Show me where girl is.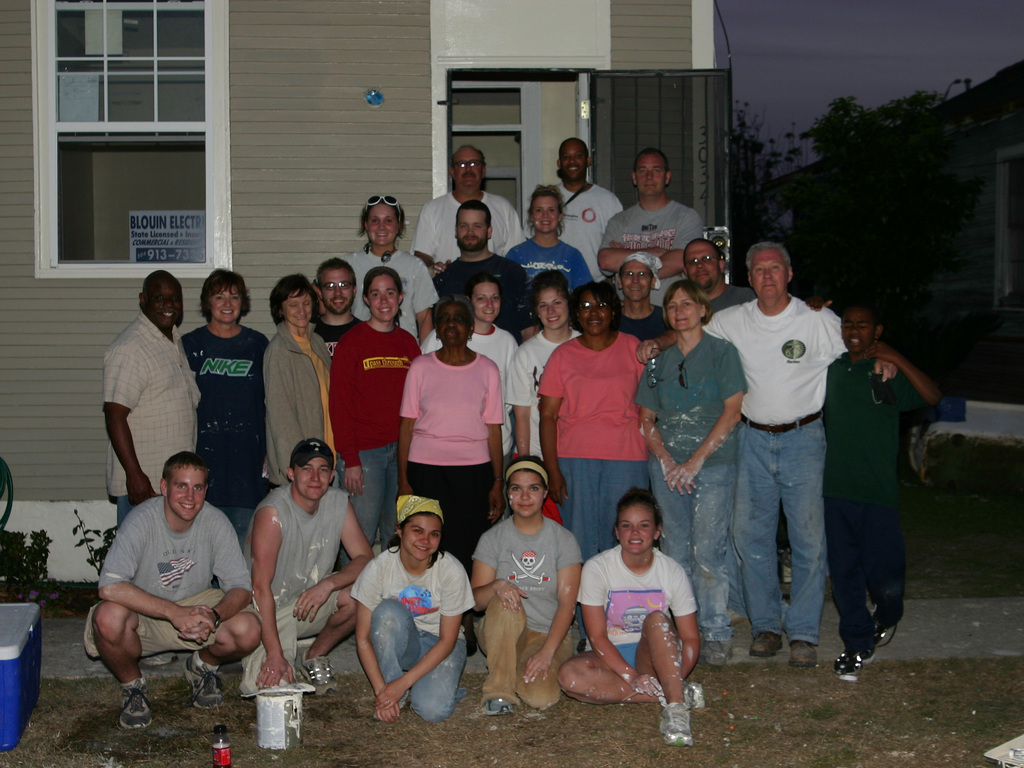
girl is at <region>538, 282, 652, 557</region>.
